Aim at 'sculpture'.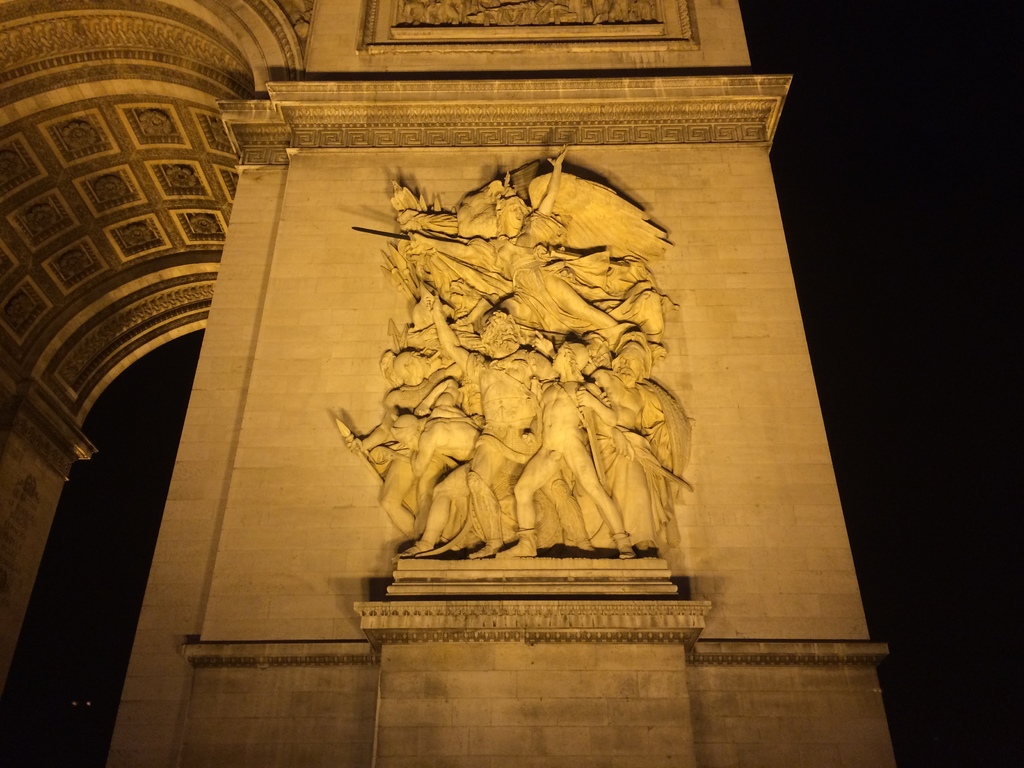
Aimed at [509,338,630,556].
